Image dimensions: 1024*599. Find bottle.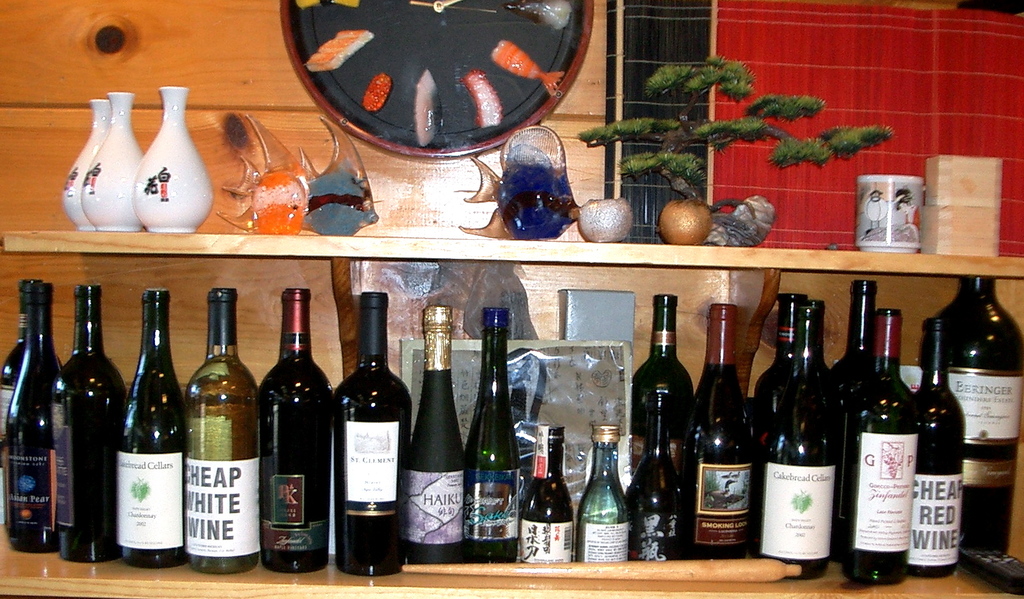
box(117, 286, 193, 568).
